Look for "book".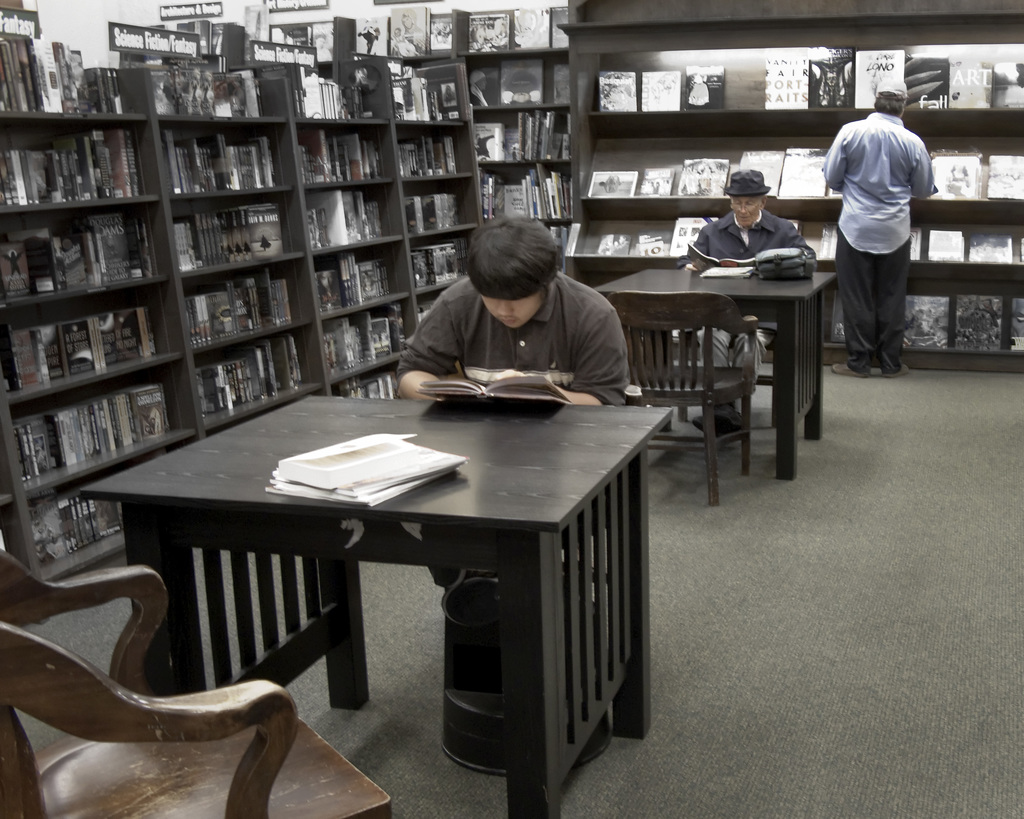
Found: box=[316, 248, 407, 306].
